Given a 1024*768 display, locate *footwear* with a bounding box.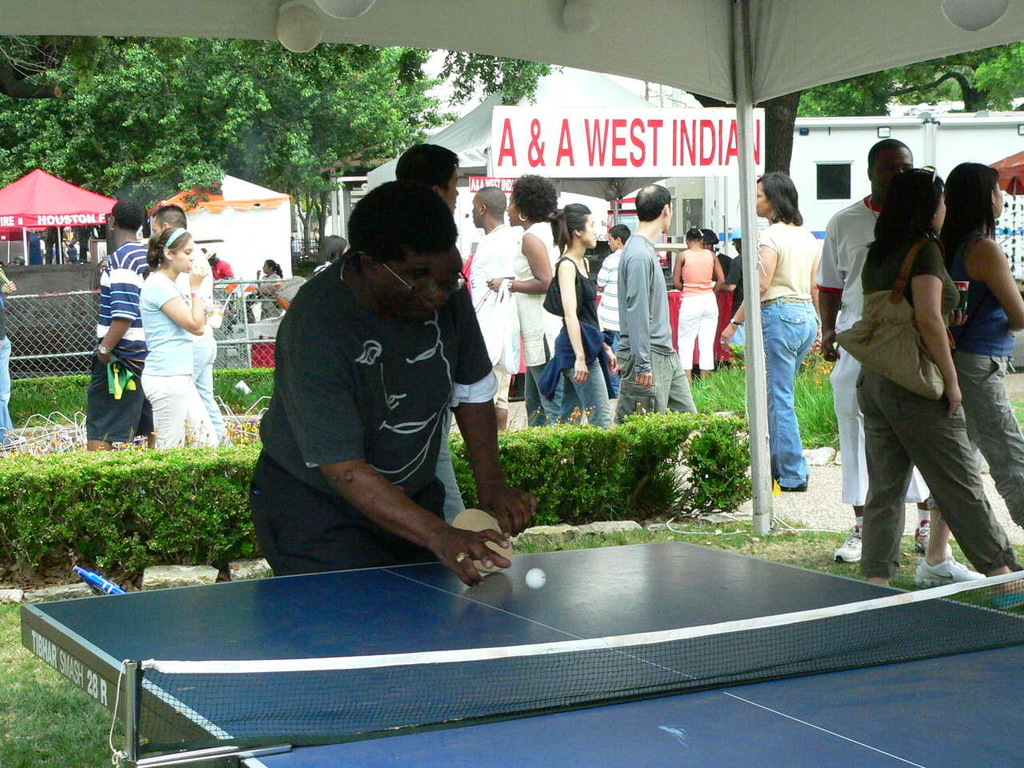
Located: Rect(835, 526, 859, 564).
